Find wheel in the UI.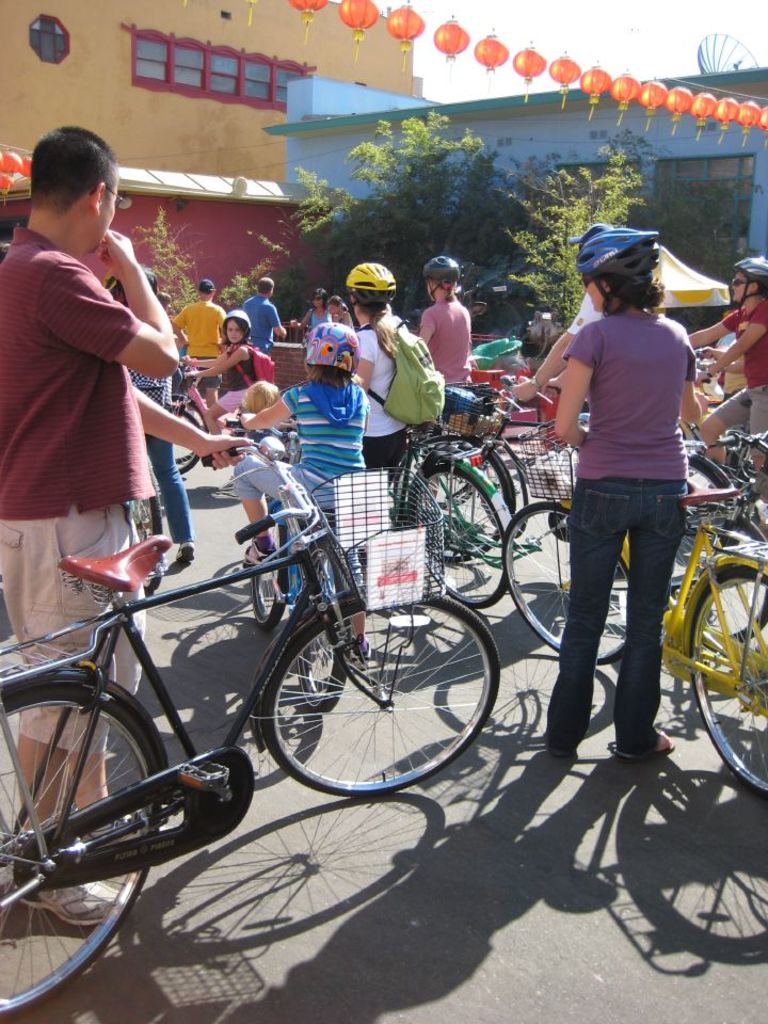
UI element at [left=420, top=434, right=508, bottom=558].
